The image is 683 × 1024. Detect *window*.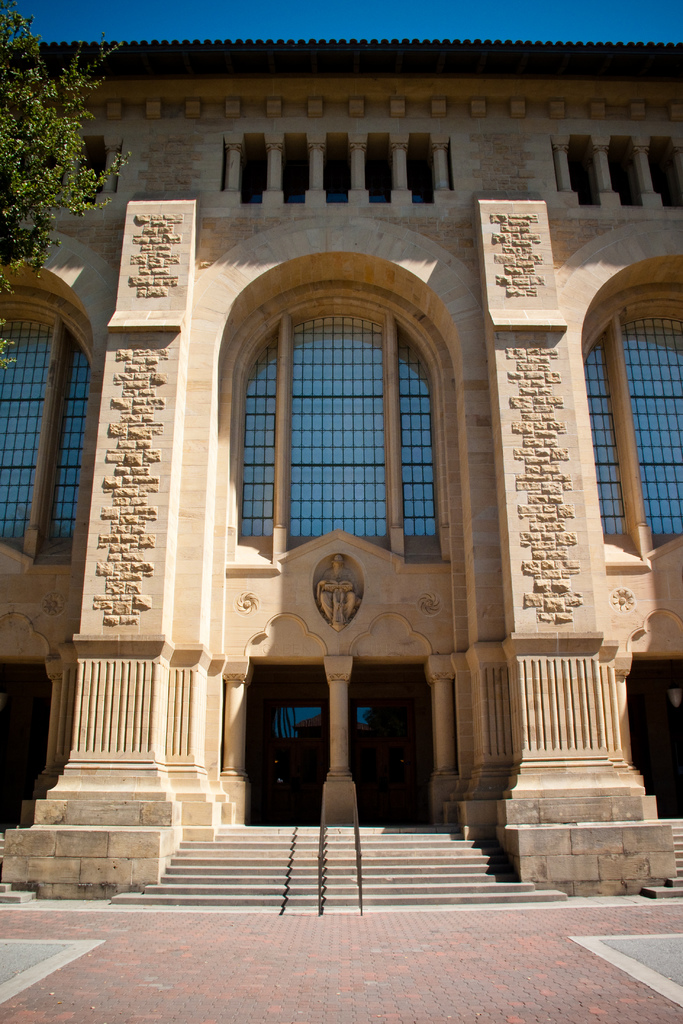
Detection: (0,312,95,522).
